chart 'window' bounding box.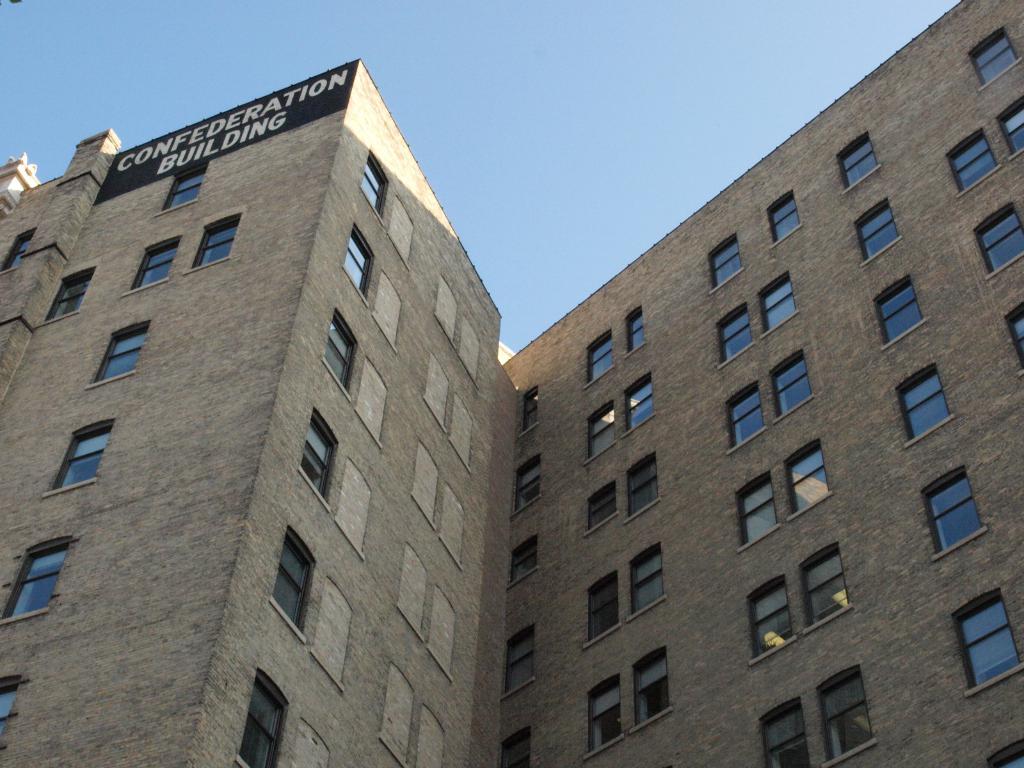
Charted: 711:298:757:367.
